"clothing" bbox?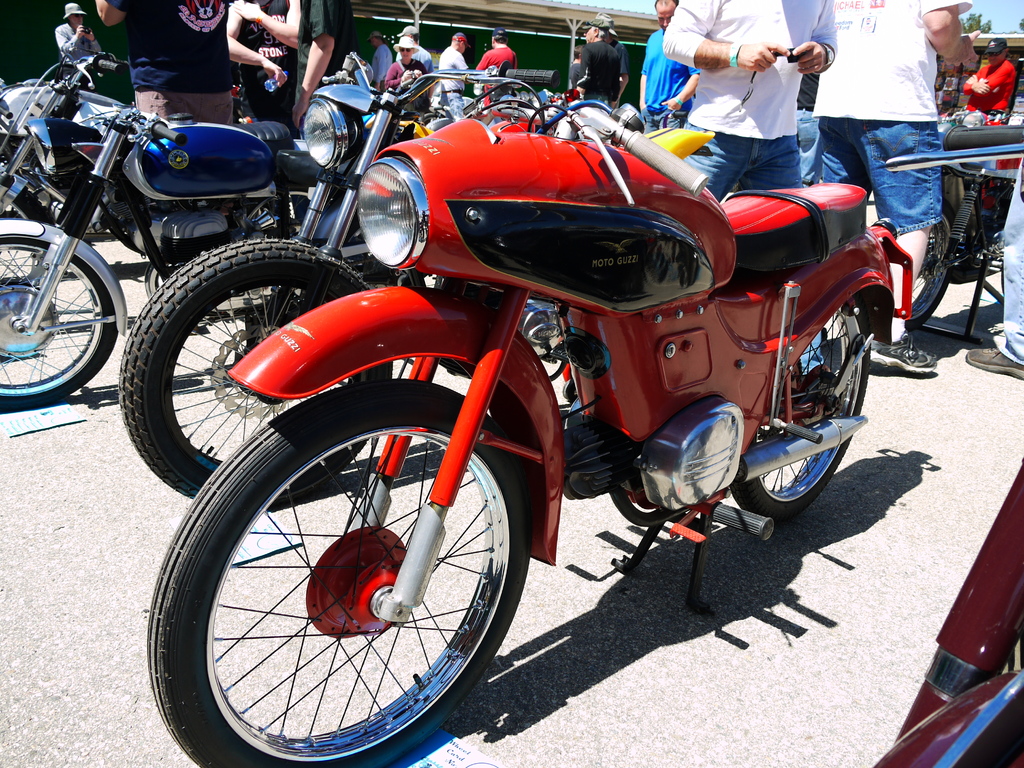
[x1=565, y1=63, x2=581, y2=90]
